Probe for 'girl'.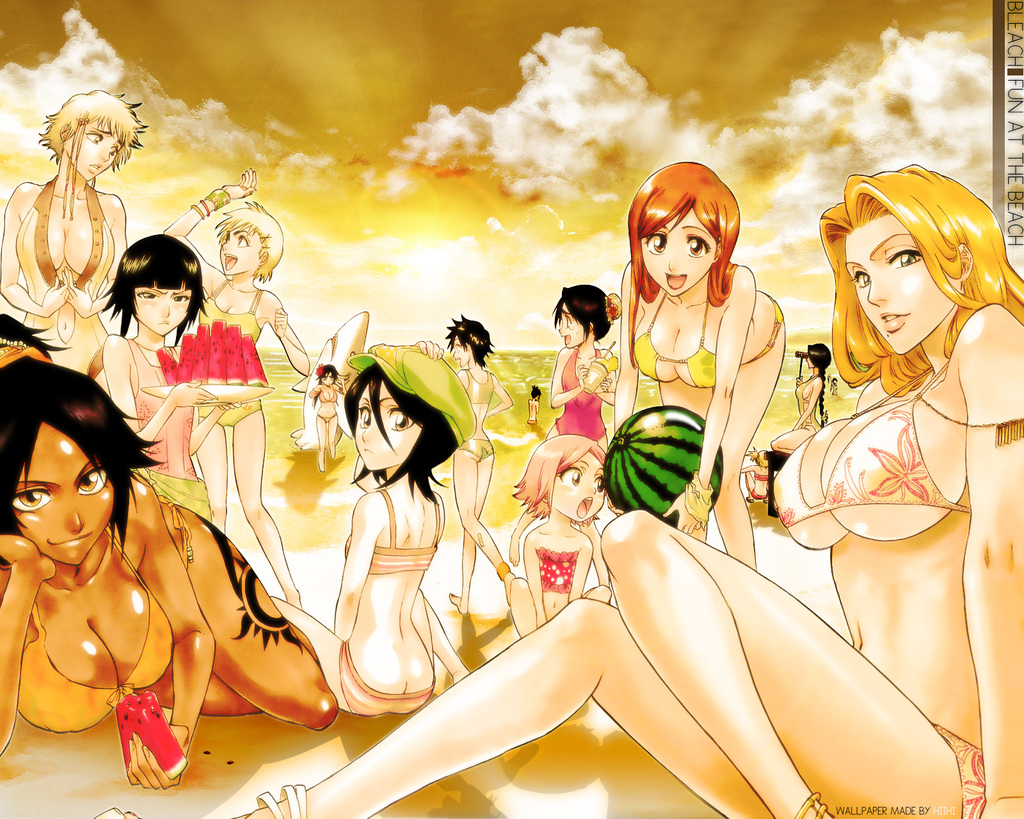
Probe result: [x1=508, y1=435, x2=606, y2=633].
